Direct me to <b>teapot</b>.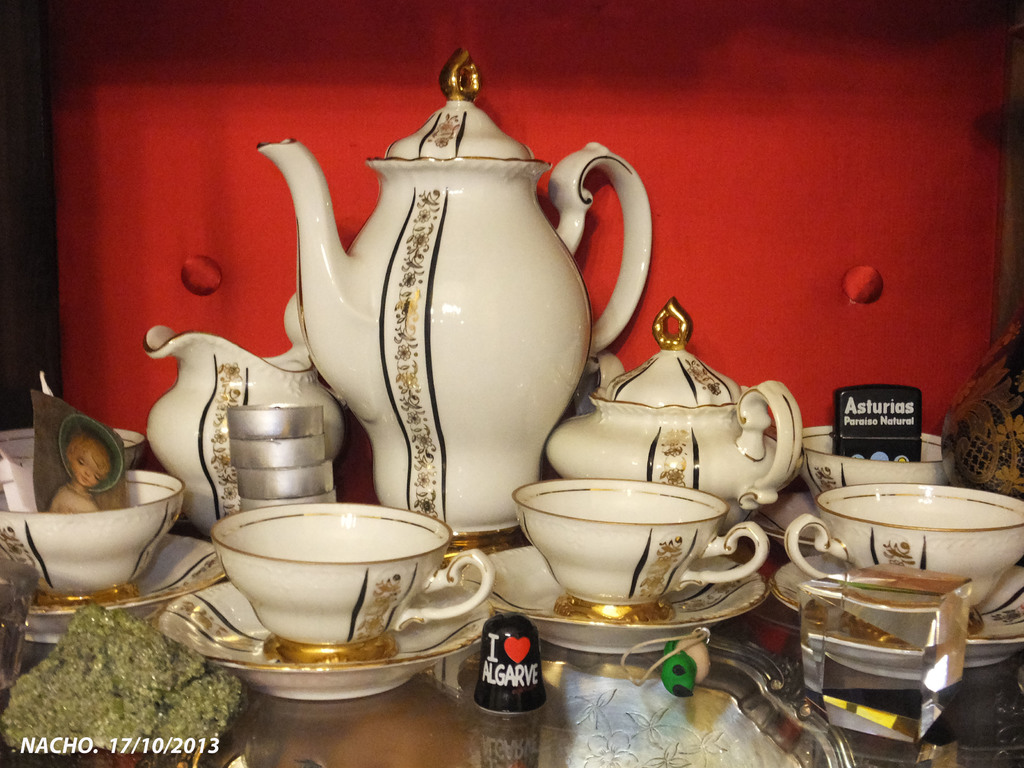
Direction: 544 298 802 520.
